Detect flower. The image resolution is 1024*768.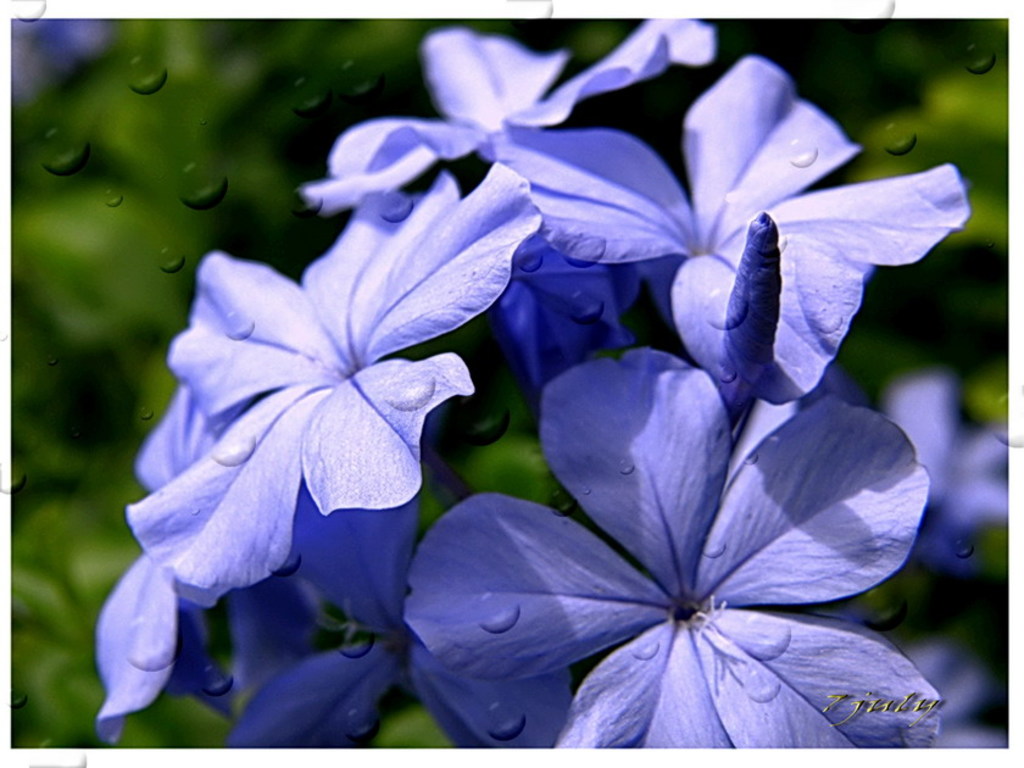
select_region(505, 45, 974, 404).
